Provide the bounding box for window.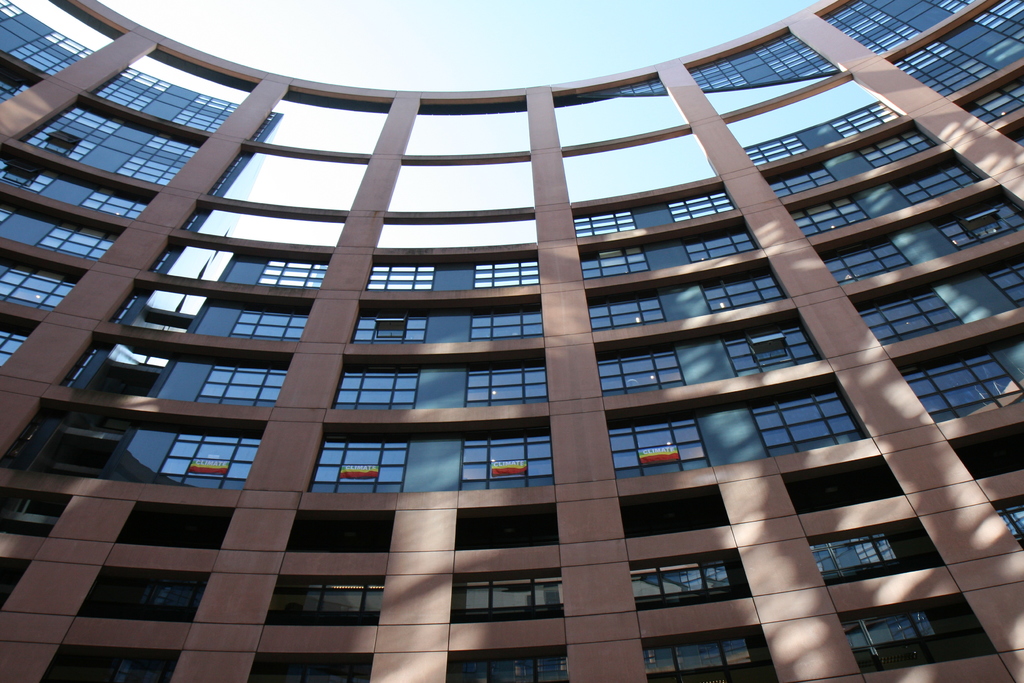
439 642 574 680.
